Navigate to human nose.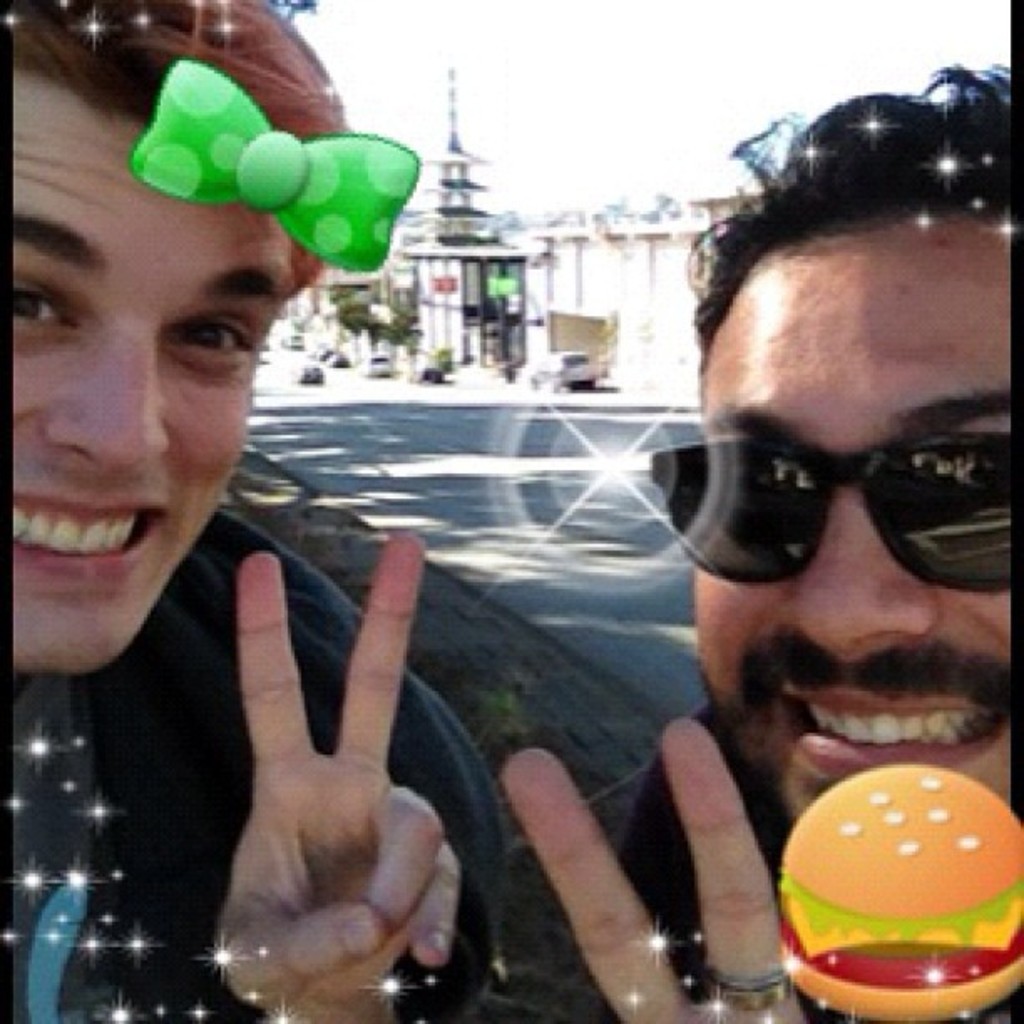
Navigation target: (left=786, top=484, right=935, bottom=648).
